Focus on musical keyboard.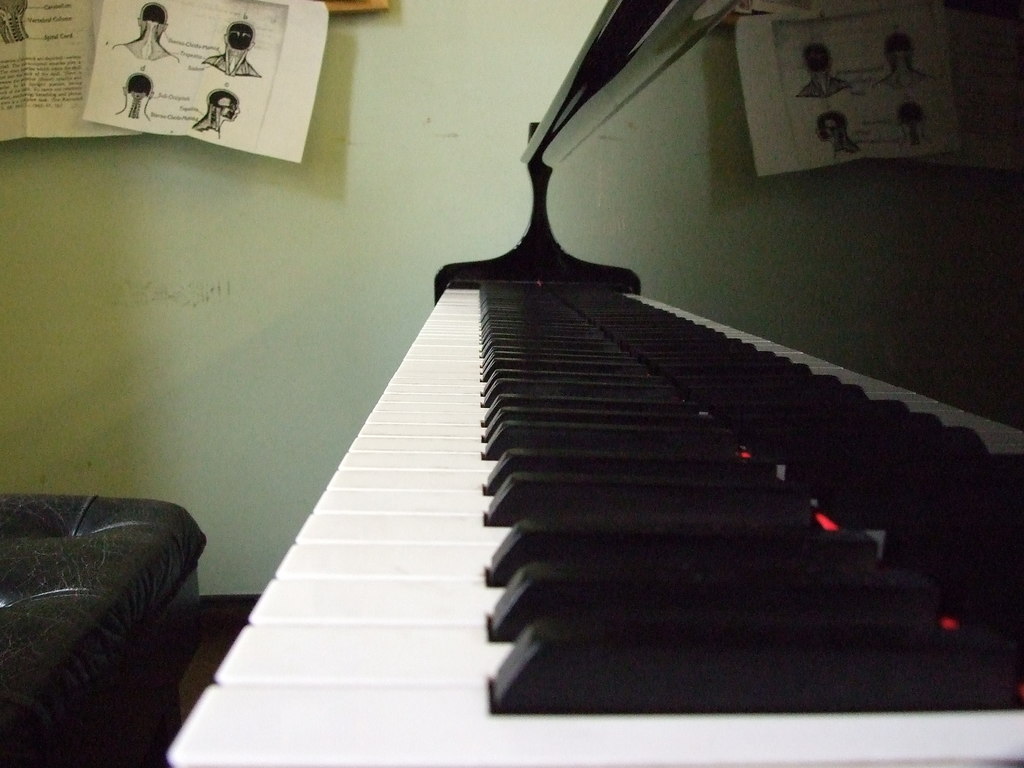
Focused at [left=150, top=269, right=1023, bottom=767].
